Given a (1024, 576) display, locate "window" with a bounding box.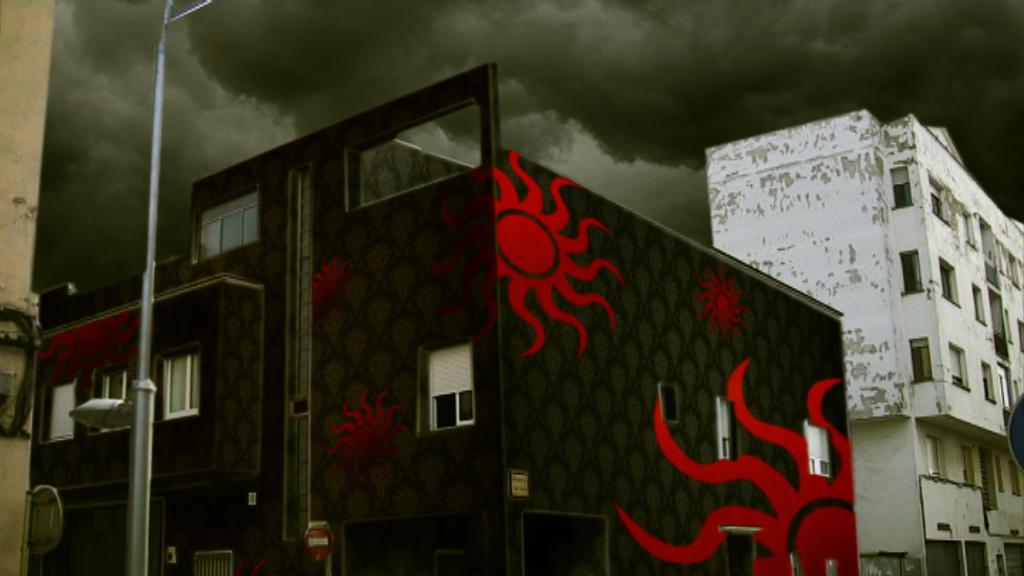
Located: bbox(42, 378, 81, 450).
